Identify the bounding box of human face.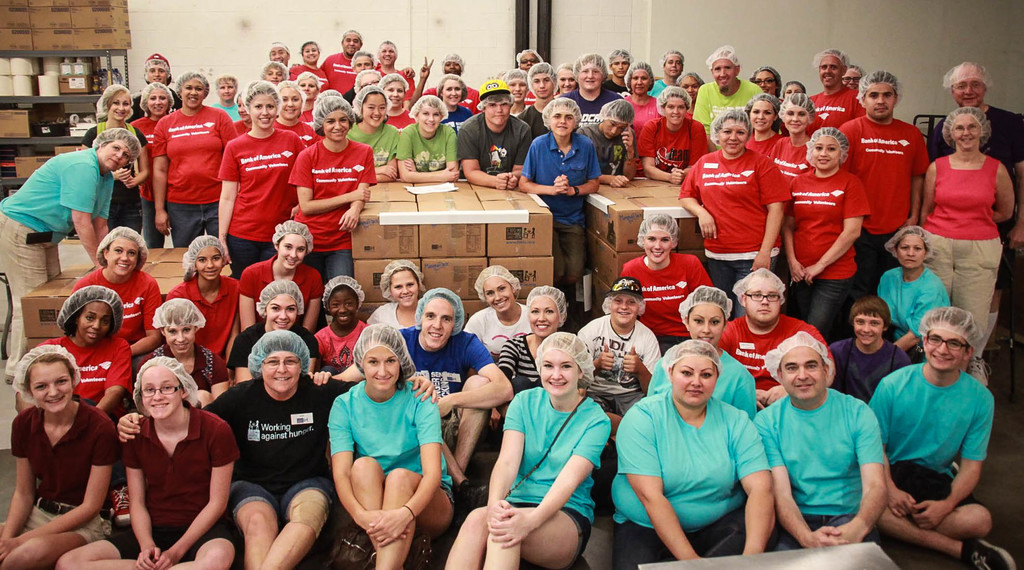
(left=294, top=77, right=312, bottom=100).
